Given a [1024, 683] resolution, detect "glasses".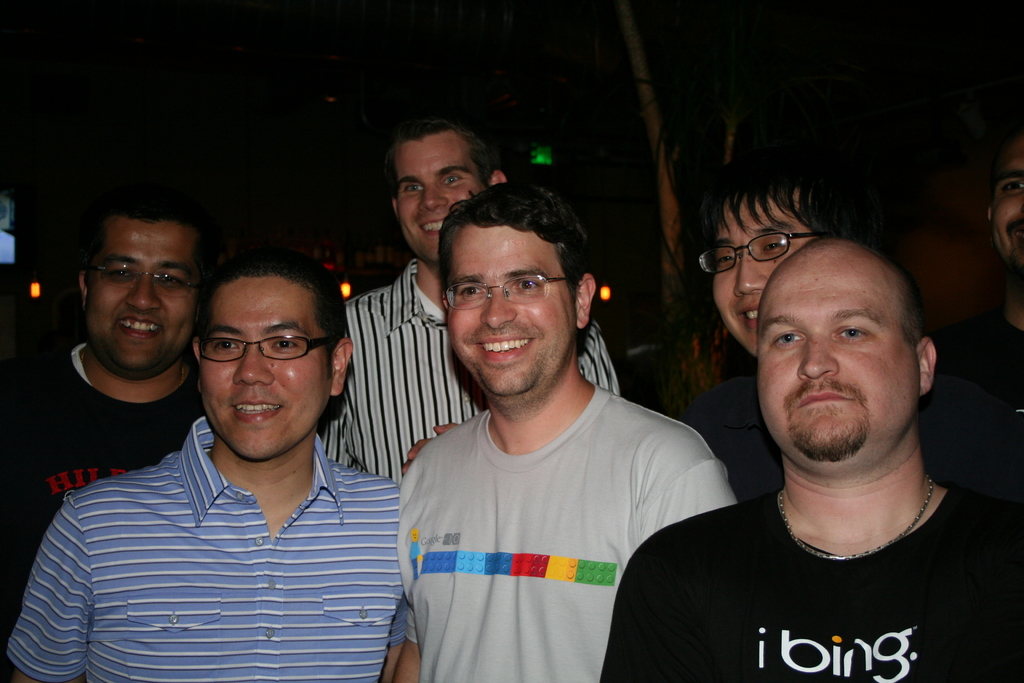
79 262 212 299.
